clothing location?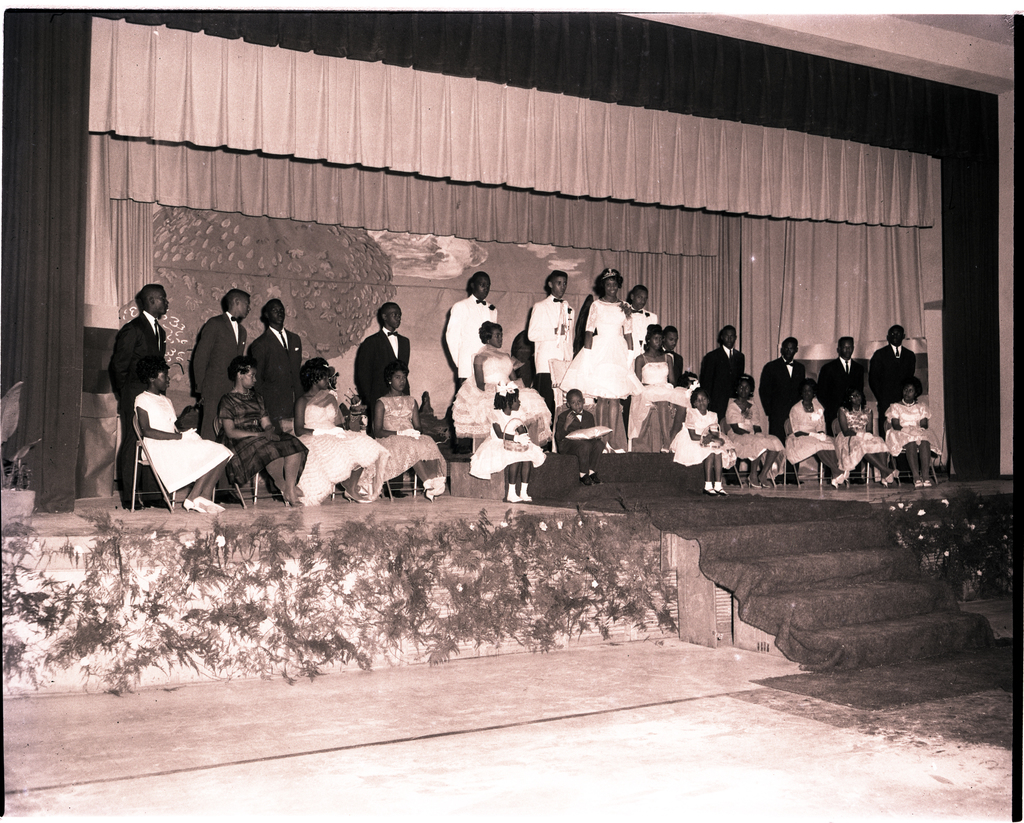
select_region(829, 404, 892, 490)
